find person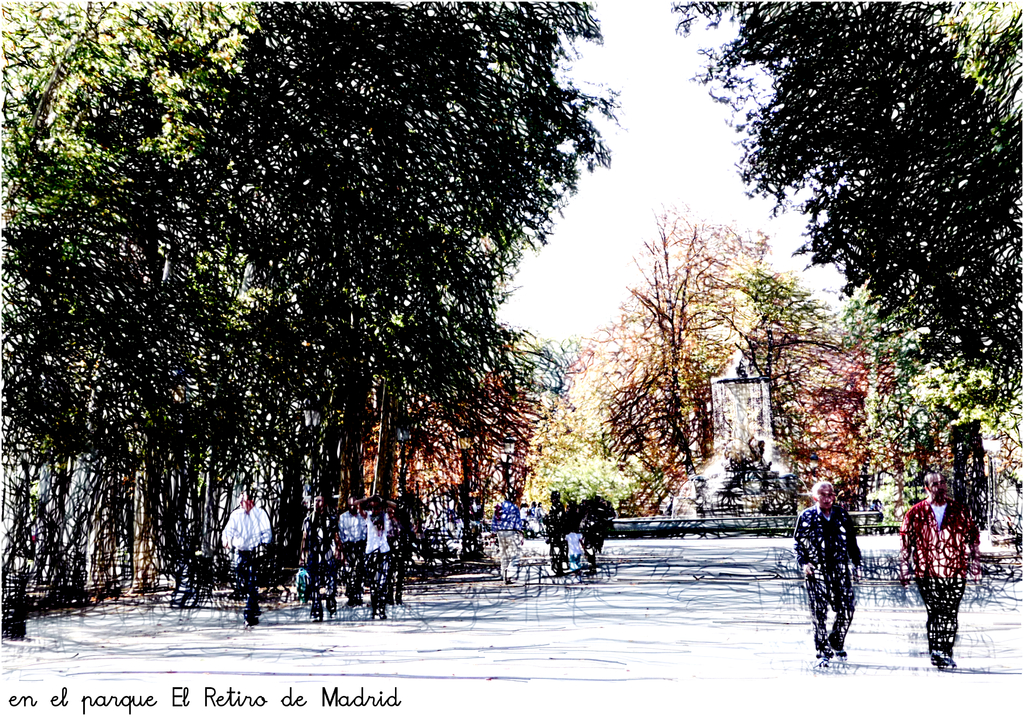
(896,467,977,670)
